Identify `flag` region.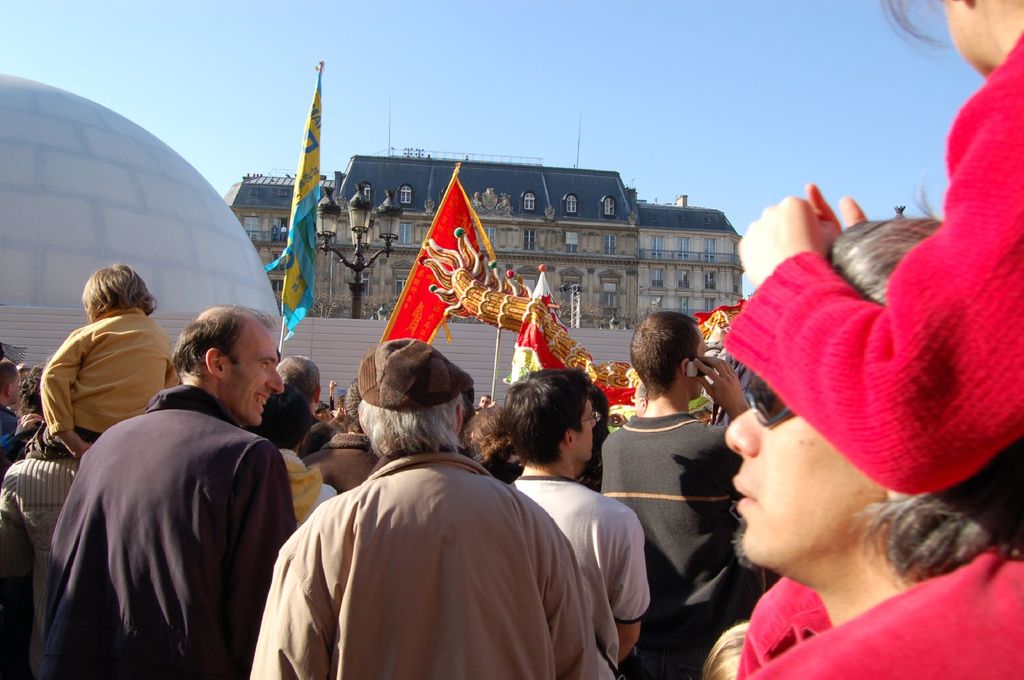
Region: region(378, 177, 502, 351).
